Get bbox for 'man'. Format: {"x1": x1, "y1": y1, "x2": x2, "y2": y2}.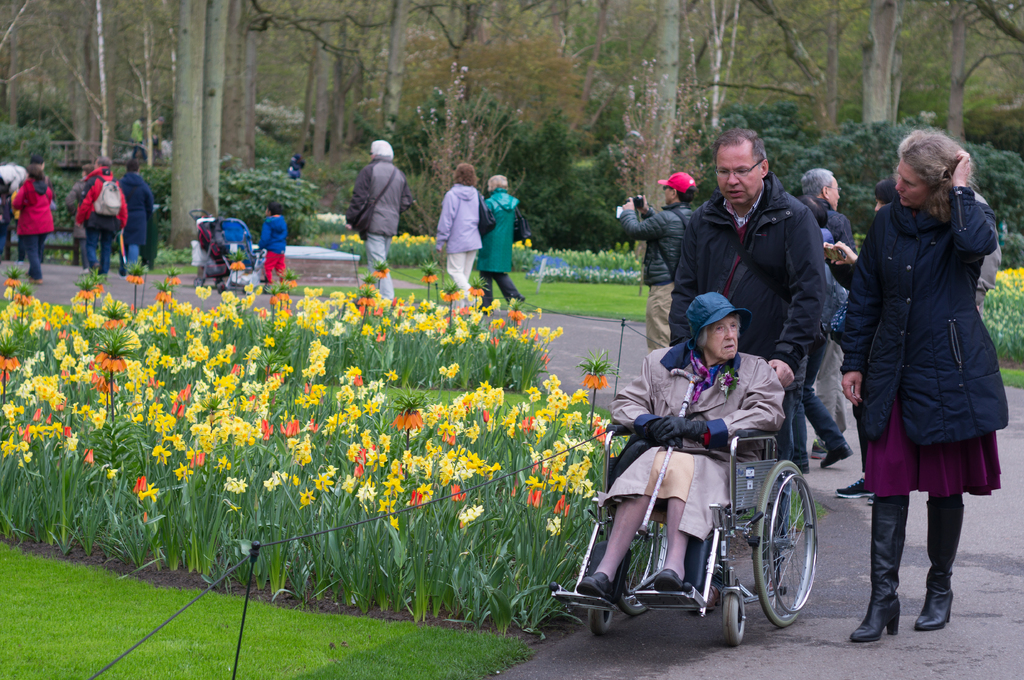
{"x1": 666, "y1": 128, "x2": 827, "y2": 601}.
